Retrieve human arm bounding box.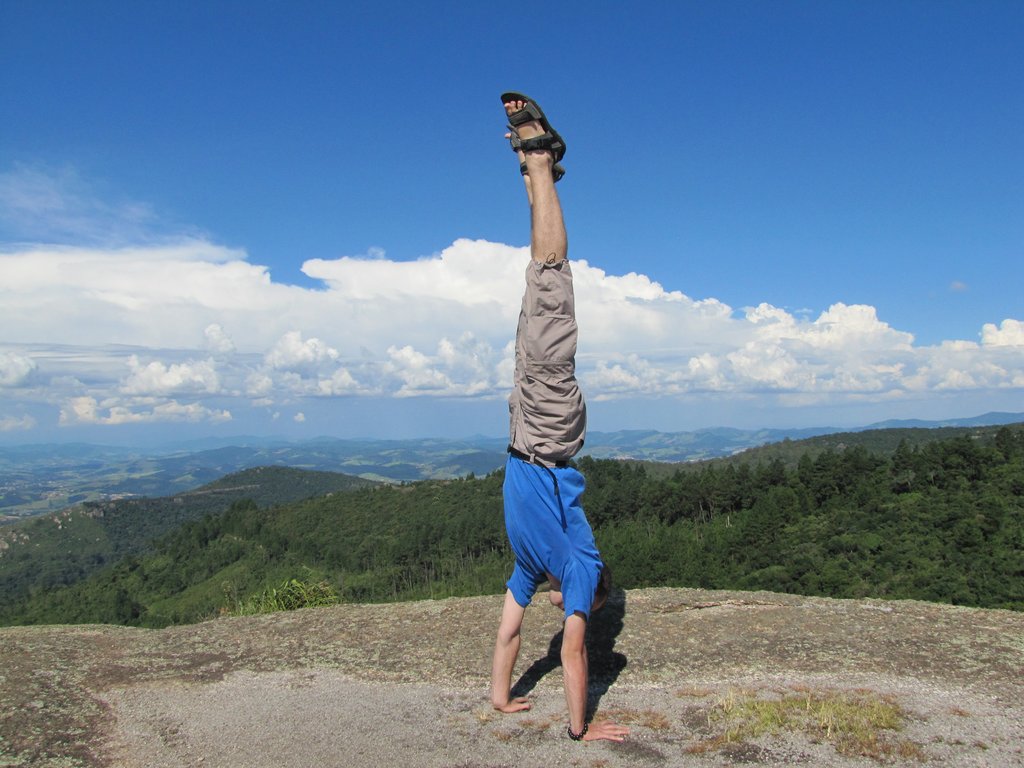
Bounding box: <bbox>554, 553, 622, 744</bbox>.
